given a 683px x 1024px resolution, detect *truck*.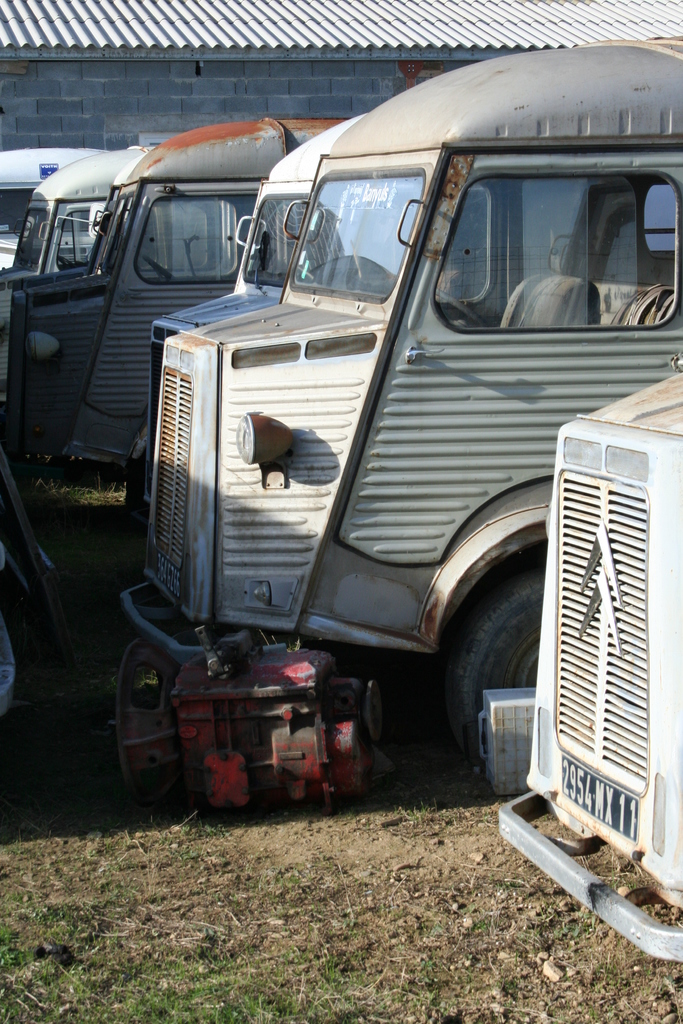
pyautogui.locateOnScreen(117, 35, 682, 791).
